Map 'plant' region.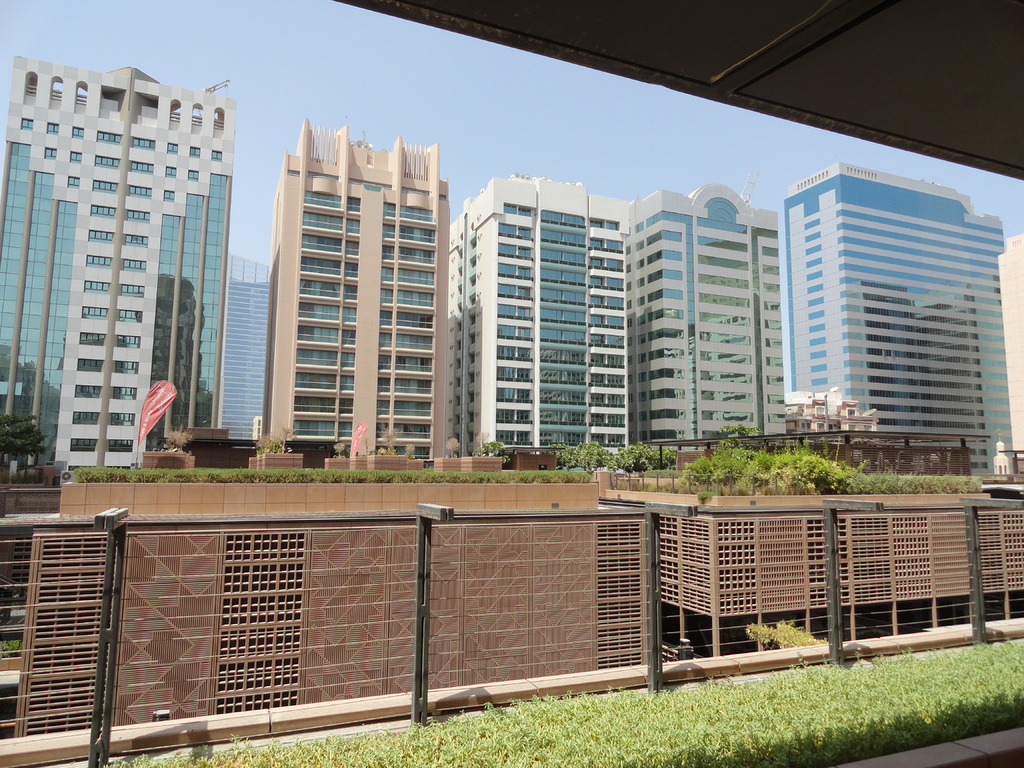
Mapped to crop(678, 433, 861, 500).
